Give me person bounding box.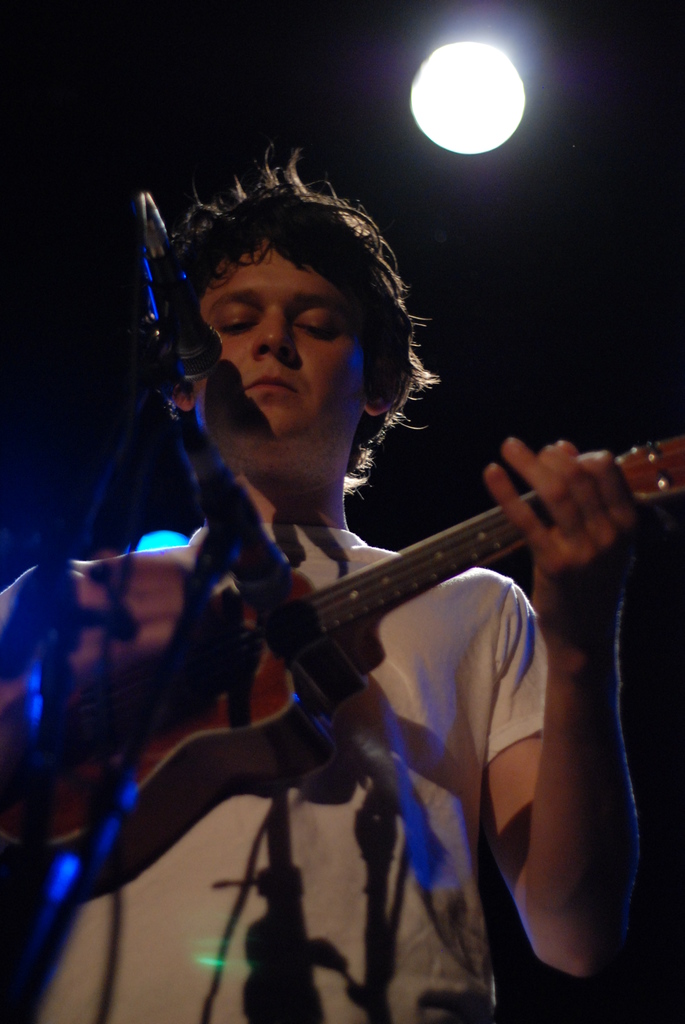
x1=121, y1=167, x2=574, y2=1023.
